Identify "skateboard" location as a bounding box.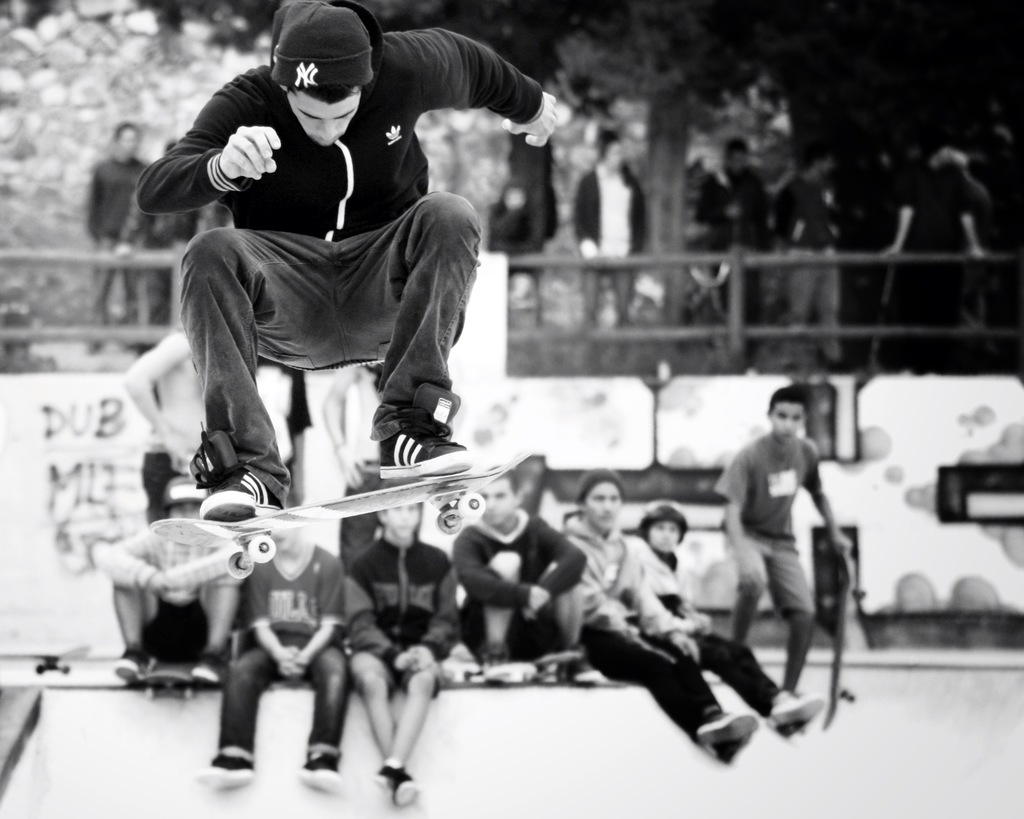
x1=150 y1=455 x2=525 y2=581.
